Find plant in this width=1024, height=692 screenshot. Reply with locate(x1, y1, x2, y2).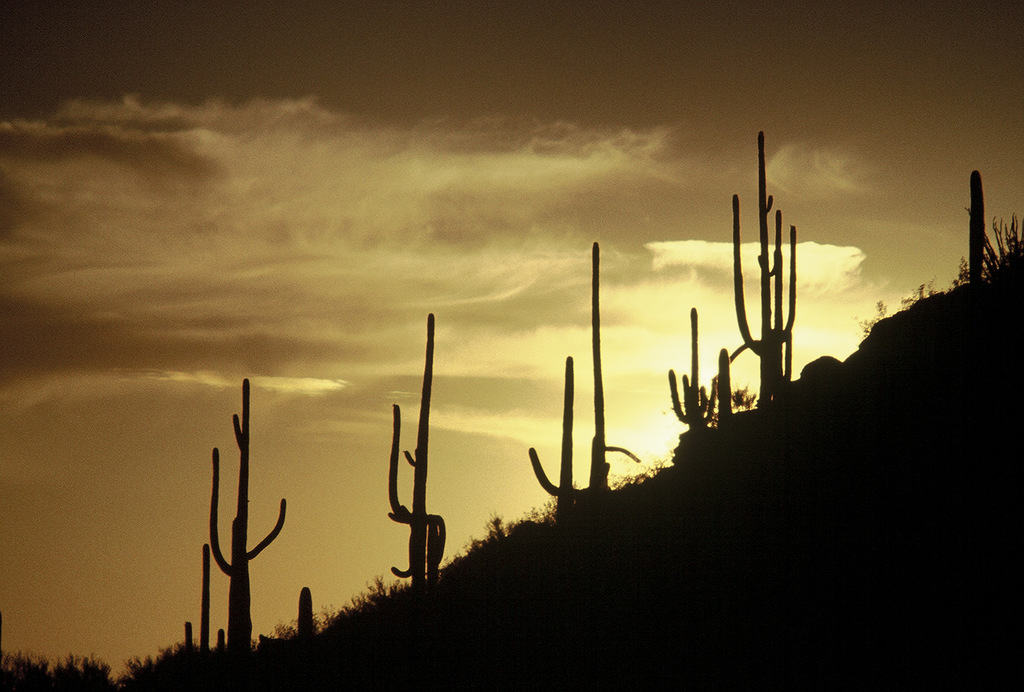
locate(961, 162, 987, 296).
